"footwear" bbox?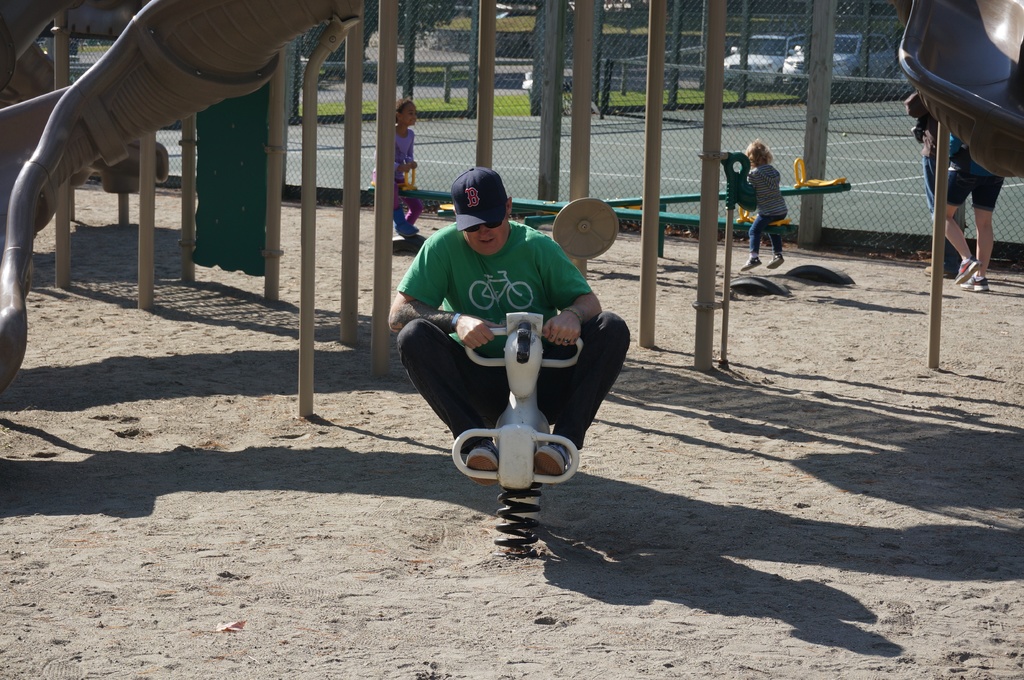
x1=536 y1=434 x2=571 y2=475
